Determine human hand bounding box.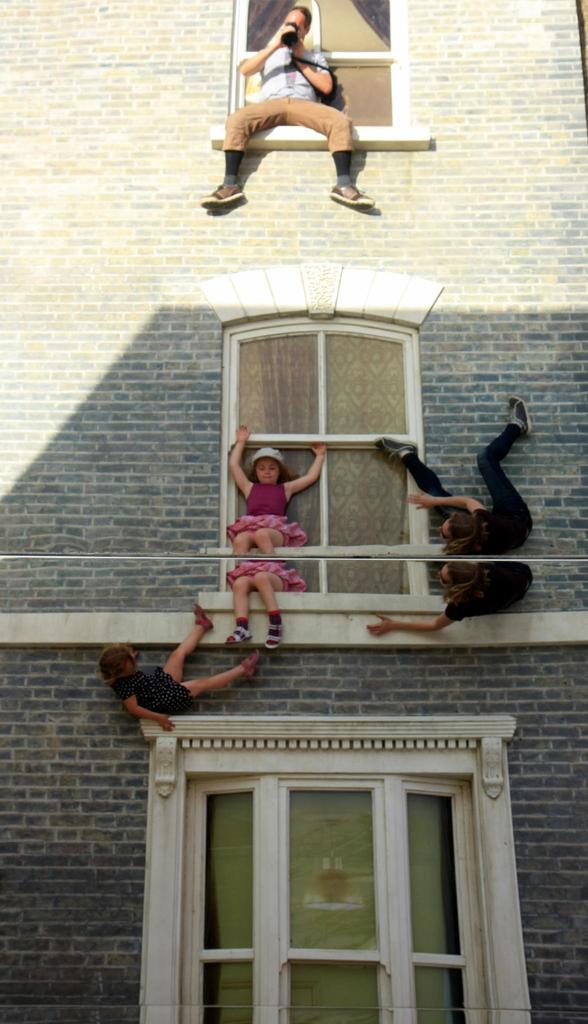
Determined: [234,420,255,447].
